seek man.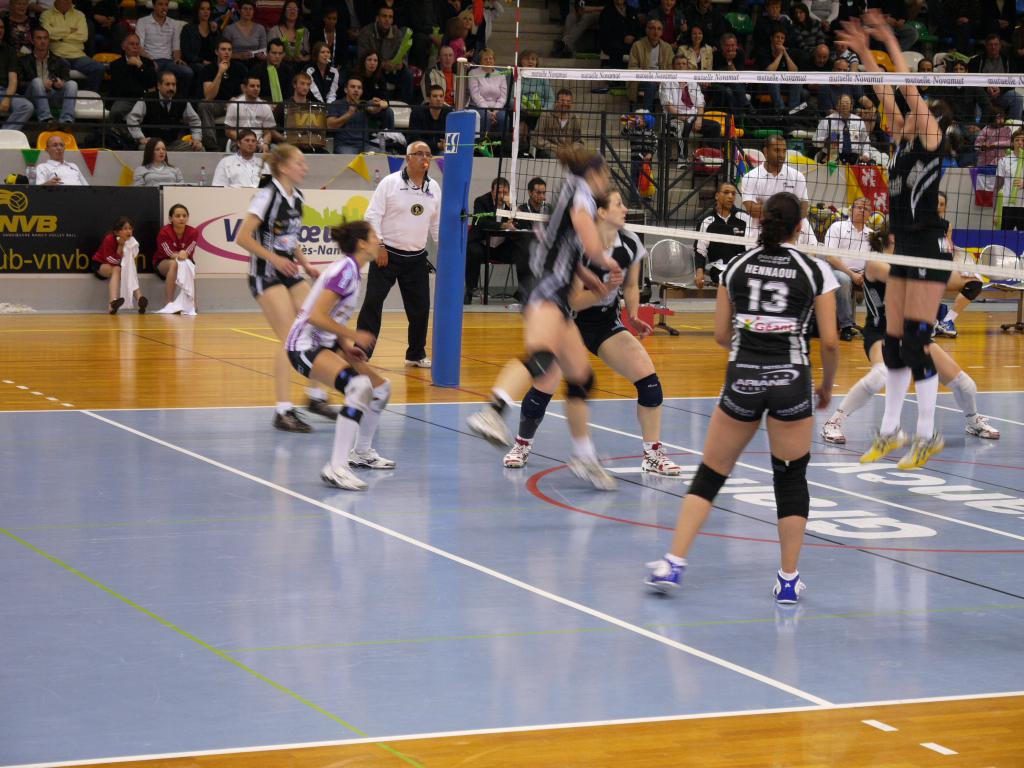
[599, 0, 639, 67].
